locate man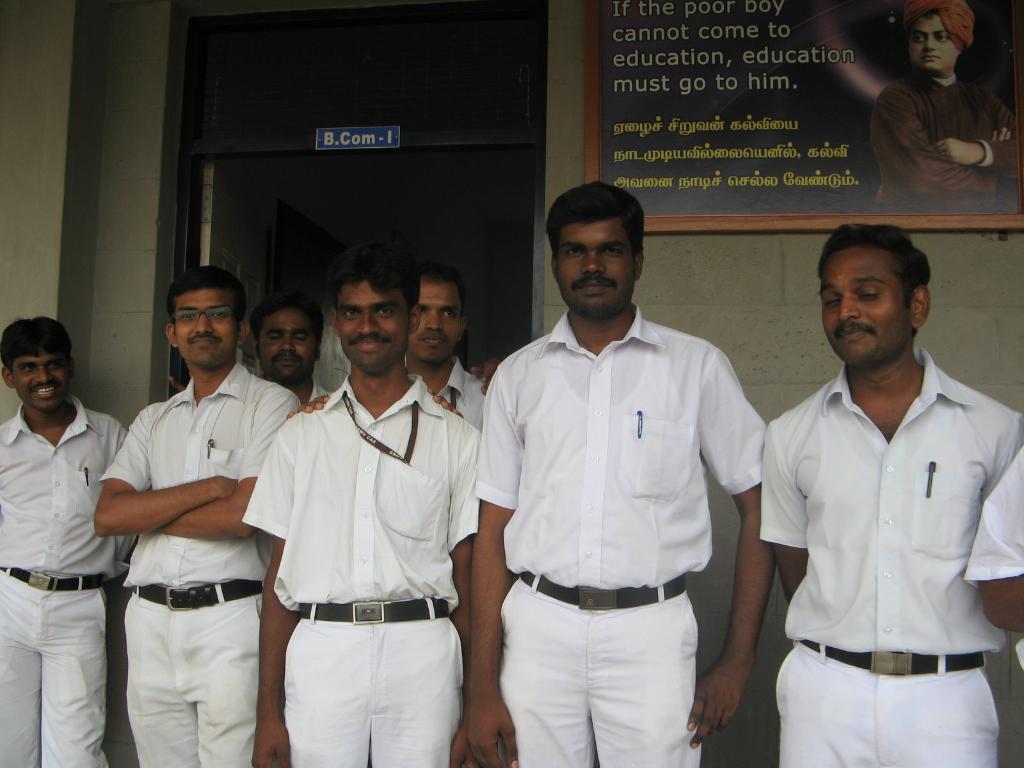
crop(870, 0, 1023, 213)
